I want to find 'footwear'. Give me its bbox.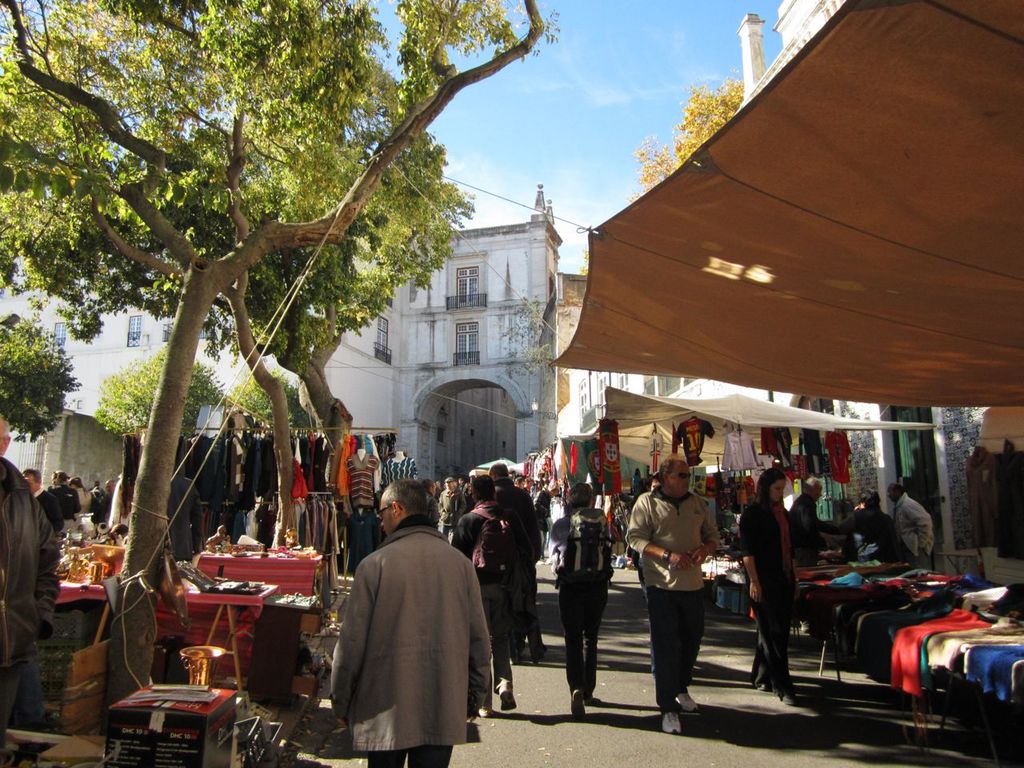
[583,694,599,706].
